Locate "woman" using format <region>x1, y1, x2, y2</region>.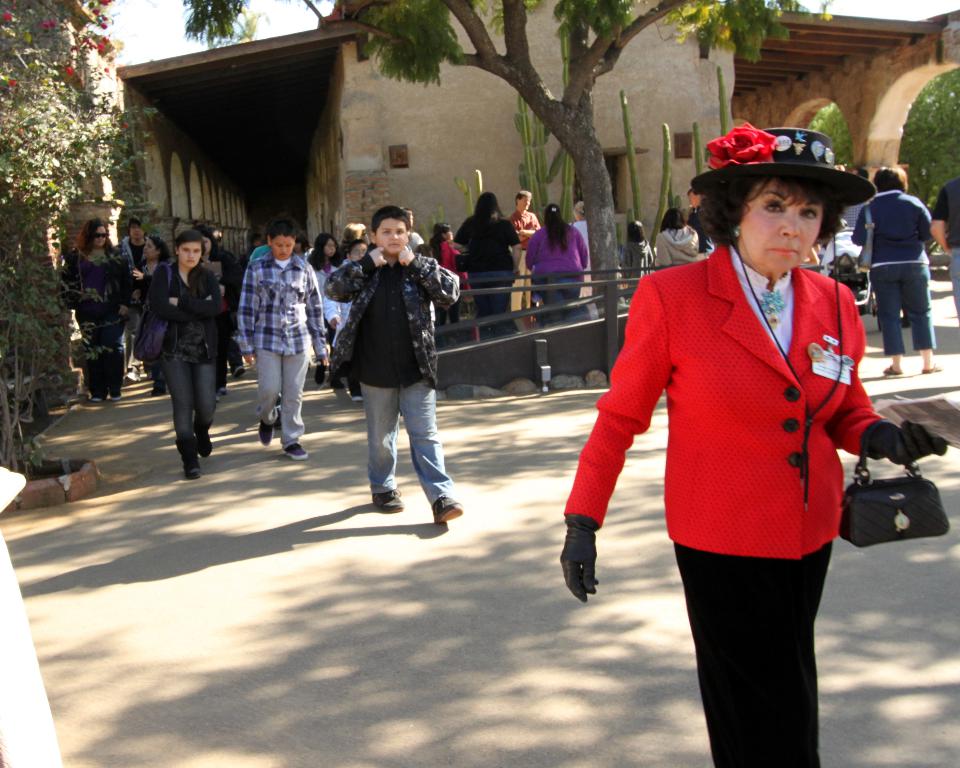
<region>524, 204, 584, 321</region>.
